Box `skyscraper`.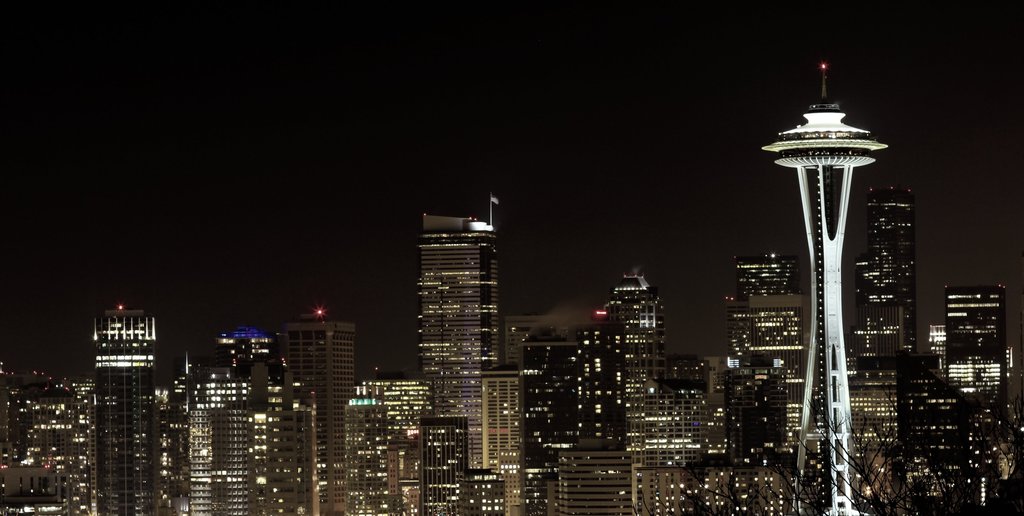
rect(467, 471, 504, 515).
